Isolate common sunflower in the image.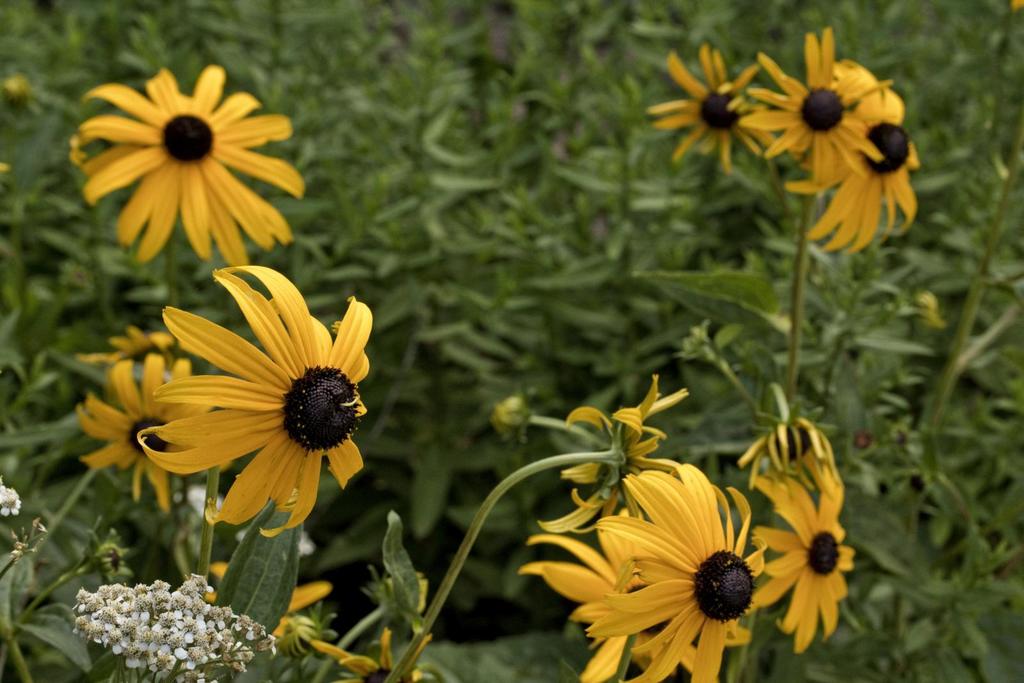
Isolated region: <region>177, 561, 371, 668</region>.
